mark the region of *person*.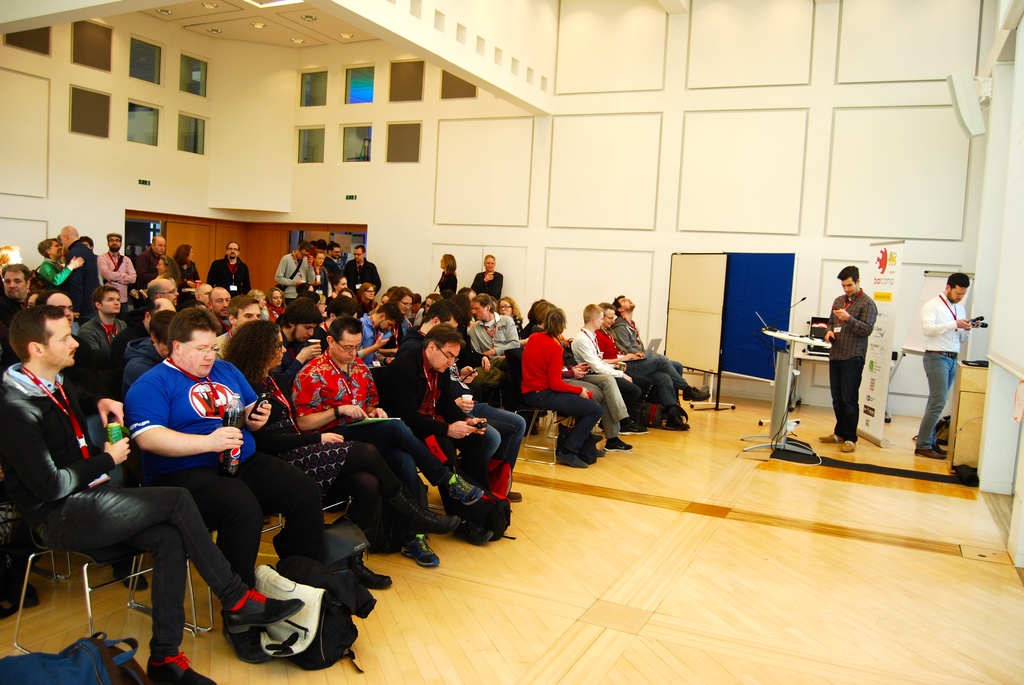
Region: bbox=[574, 301, 653, 428].
